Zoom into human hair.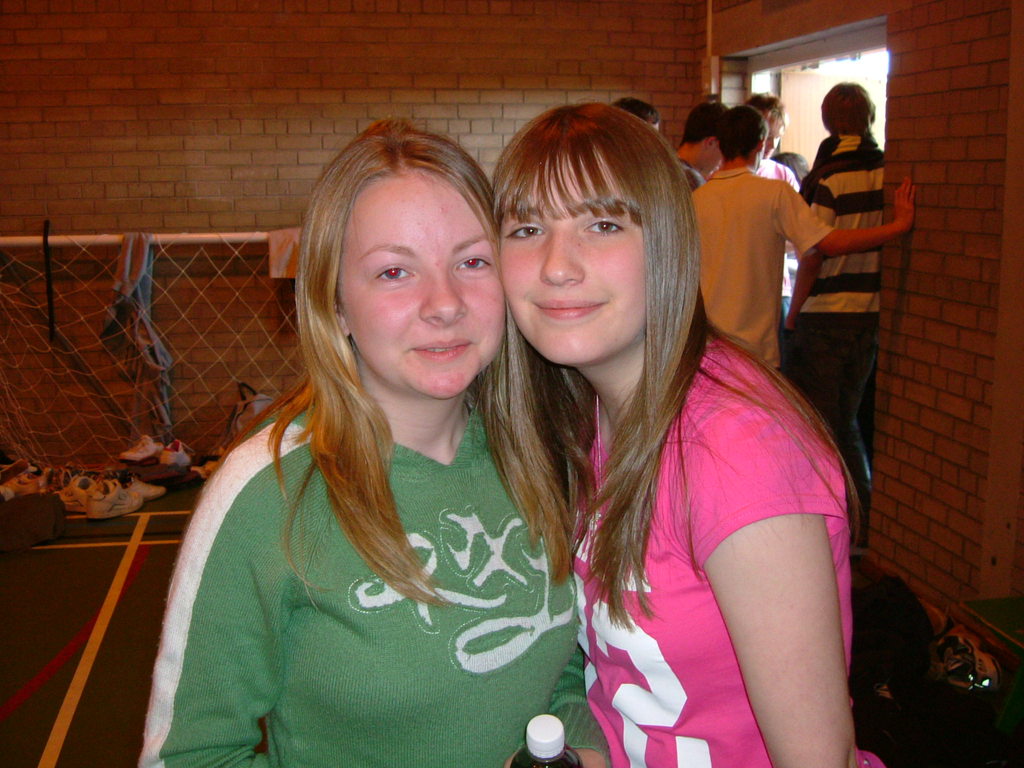
Zoom target: Rect(733, 87, 787, 125).
